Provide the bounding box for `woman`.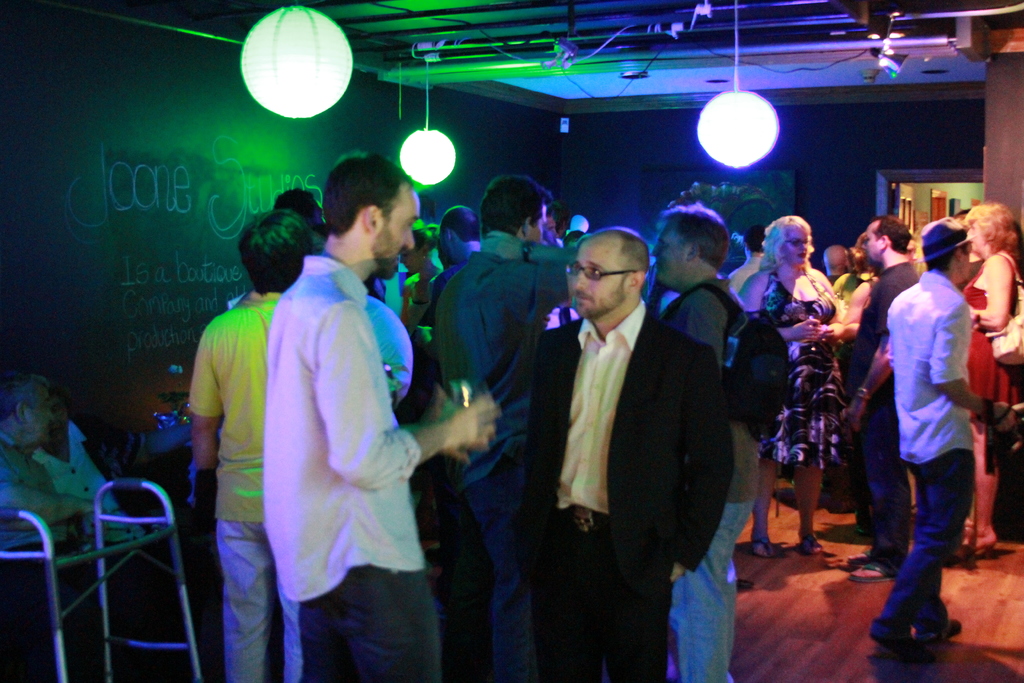
rect(396, 219, 442, 333).
